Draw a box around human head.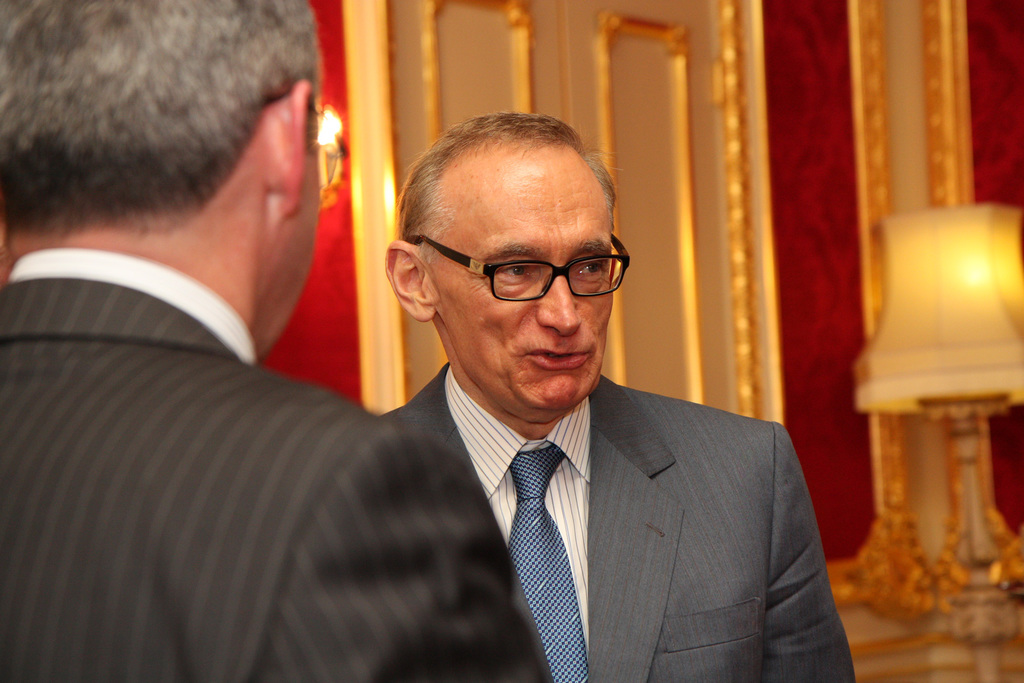
(0, 0, 321, 364).
